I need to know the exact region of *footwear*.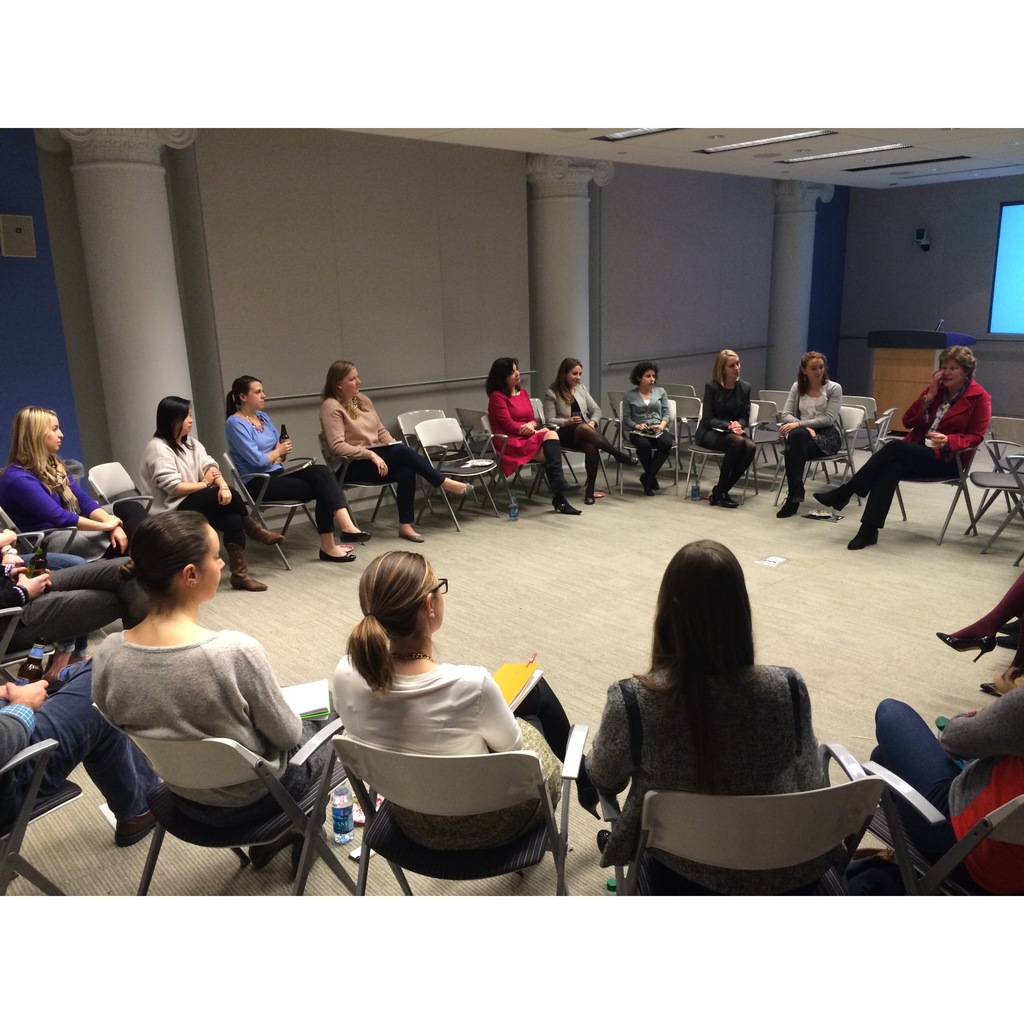
Region: [588,495,591,510].
